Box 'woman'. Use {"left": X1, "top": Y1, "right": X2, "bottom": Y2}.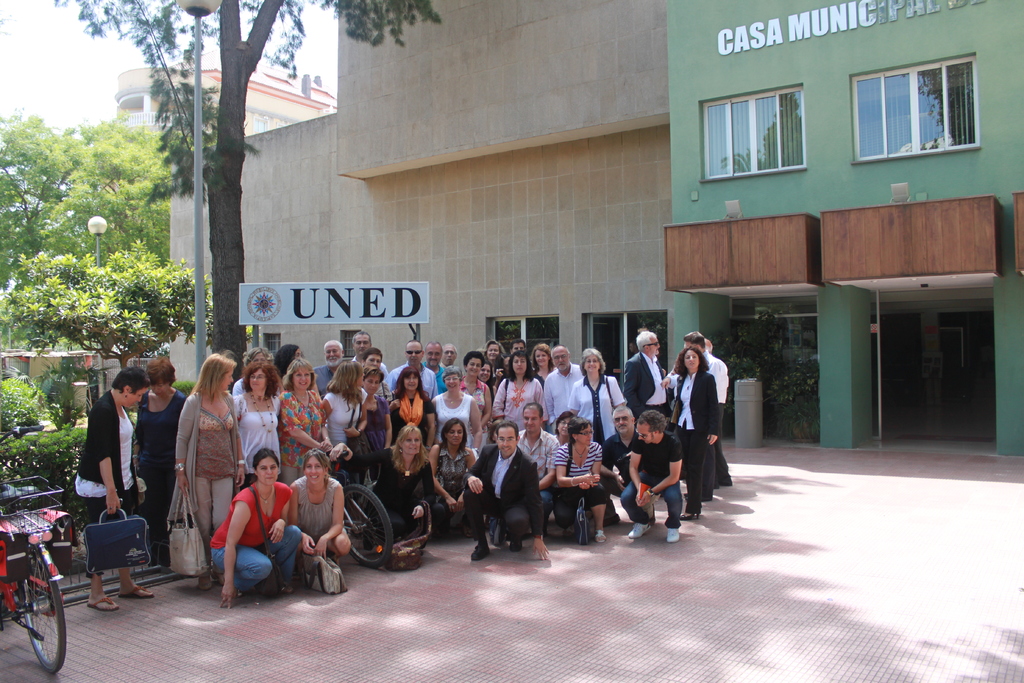
{"left": 561, "top": 350, "right": 621, "bottom": 452}.
